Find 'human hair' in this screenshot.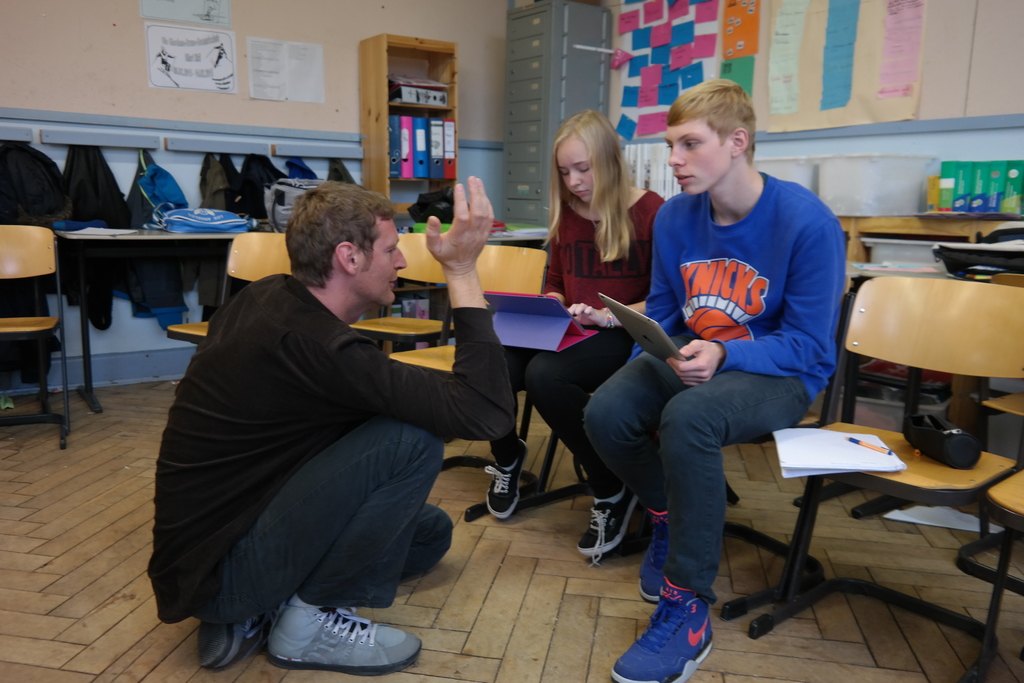
The bounding box for 'human hair' is bbox(540, 110, 636, 268).
